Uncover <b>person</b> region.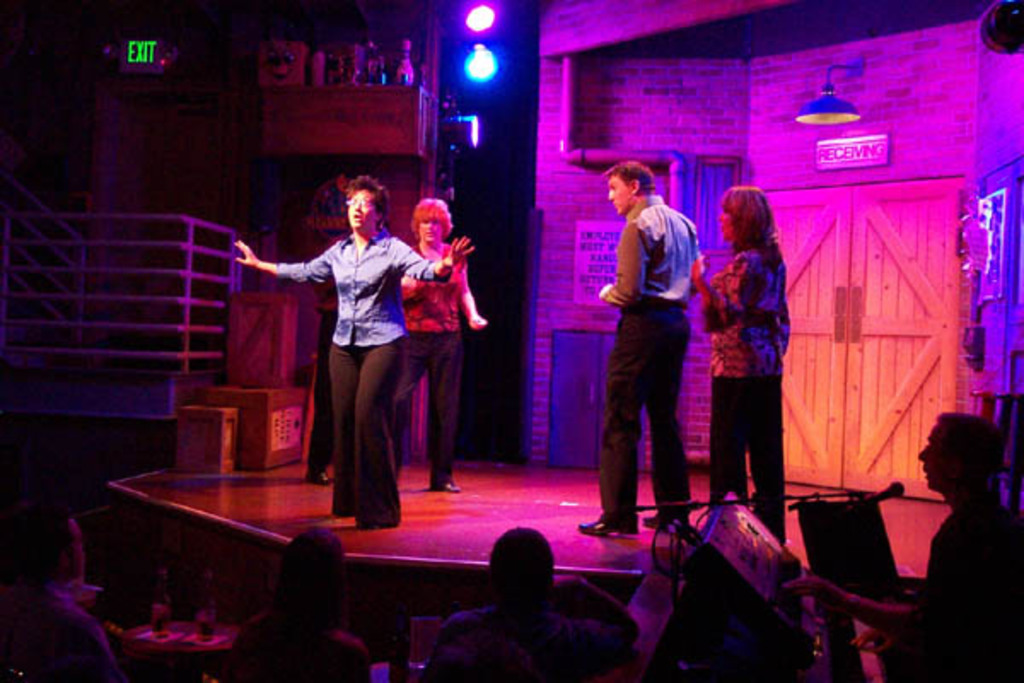
Uncovered: x1=785, y1=413, x2=1019, y2=681.
